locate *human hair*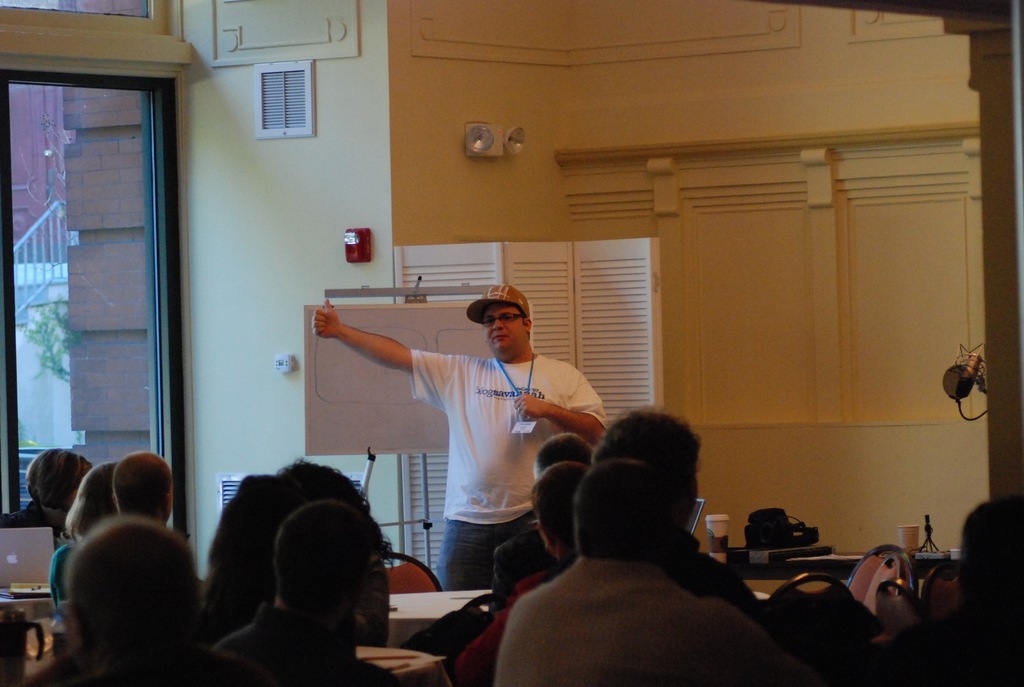
[63,516,207,686]
